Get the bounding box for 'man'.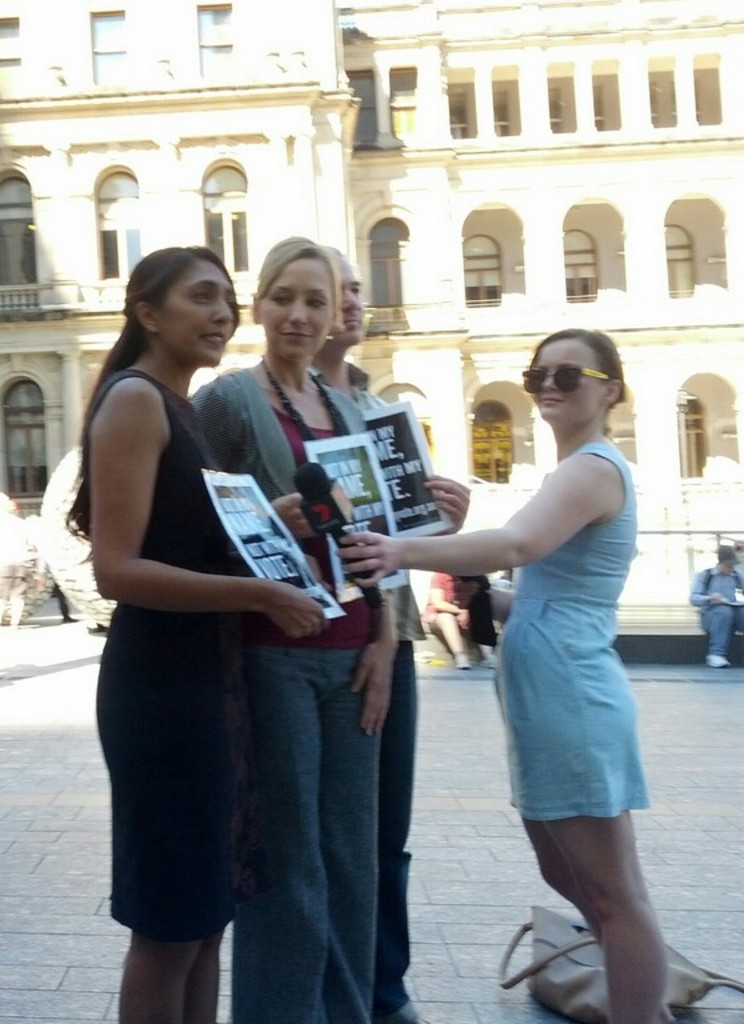
{"left": 689, "top": 544, "right": 741, "bottom": 664}.
